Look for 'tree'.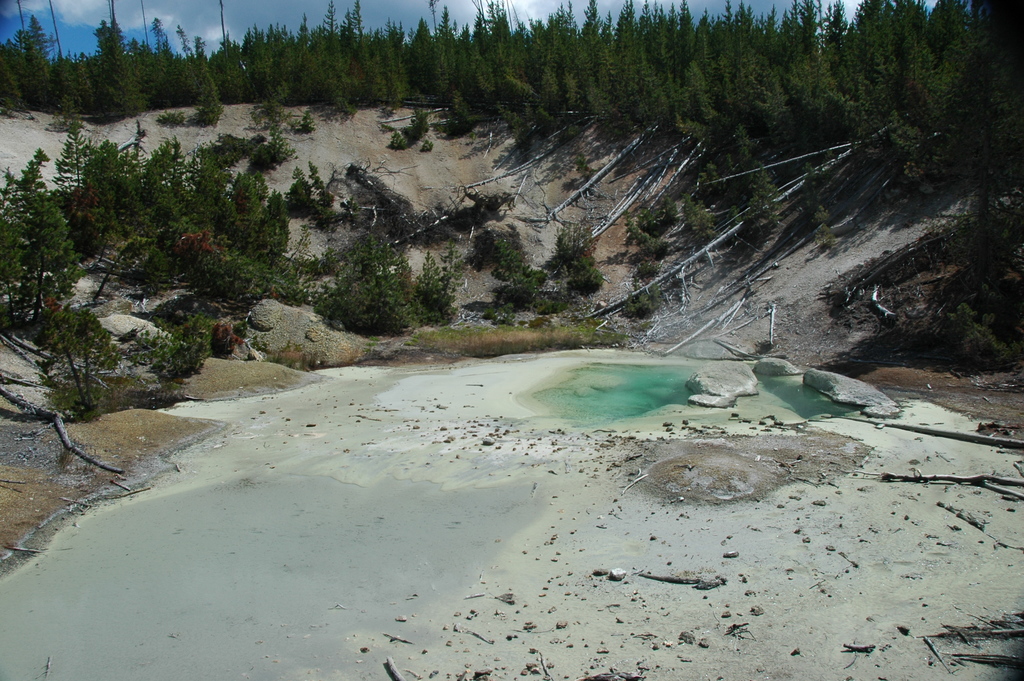
Found: Rect(39, 304, 122, 412).
